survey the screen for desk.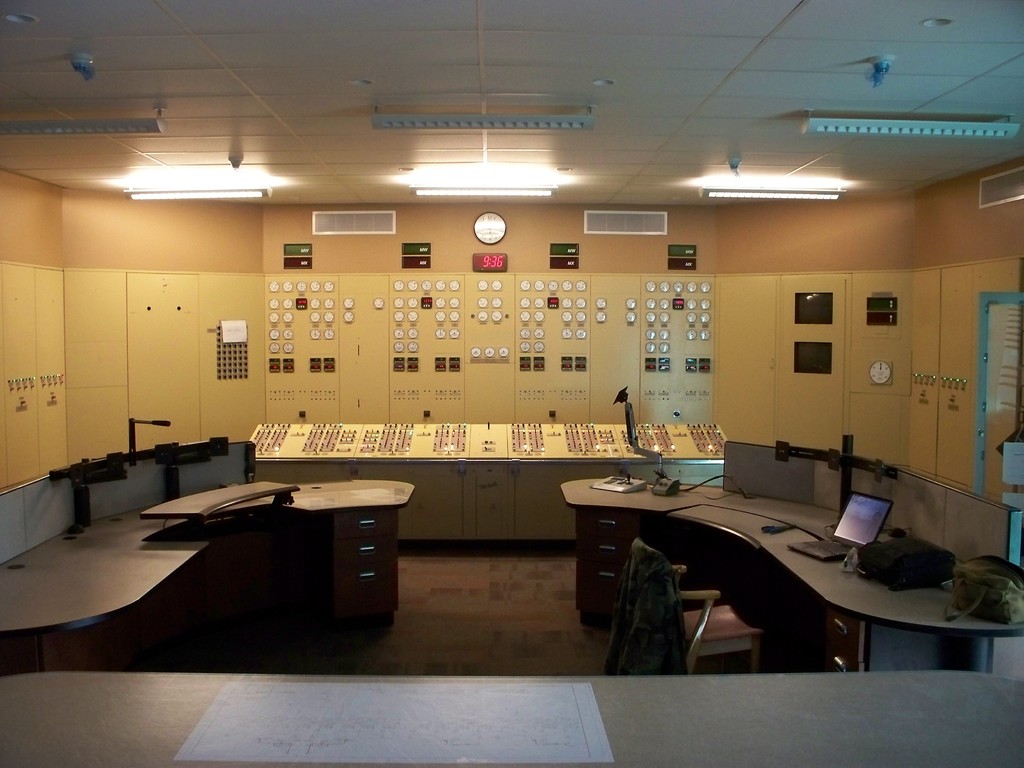
Survey found: 8:452:435:681.
